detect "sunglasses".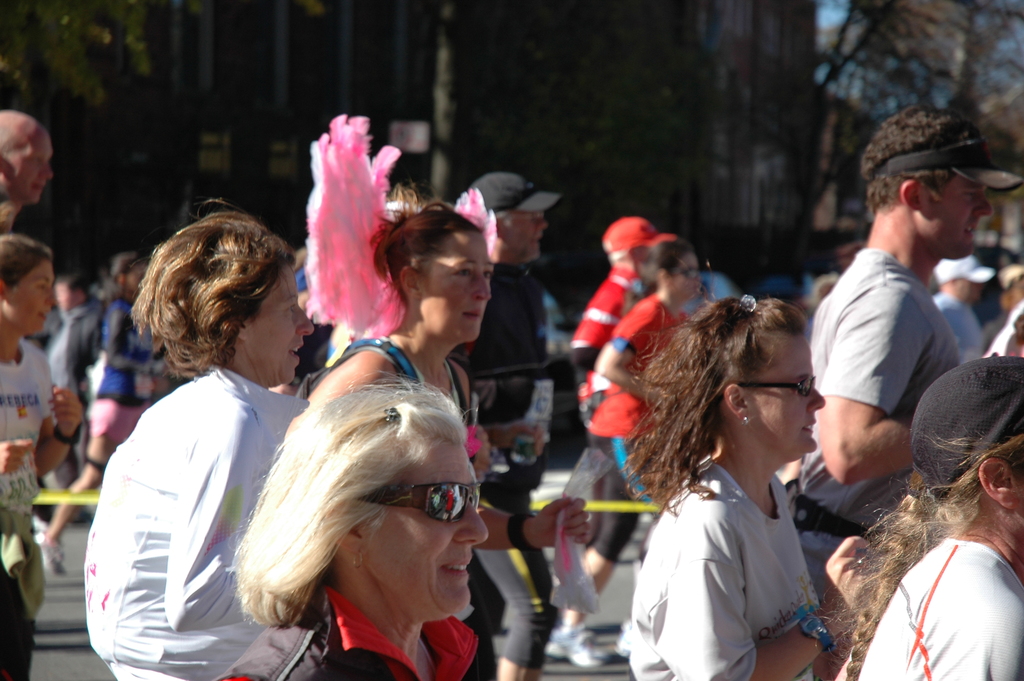
Detected at bbox=[733, 376, 813, 395].
